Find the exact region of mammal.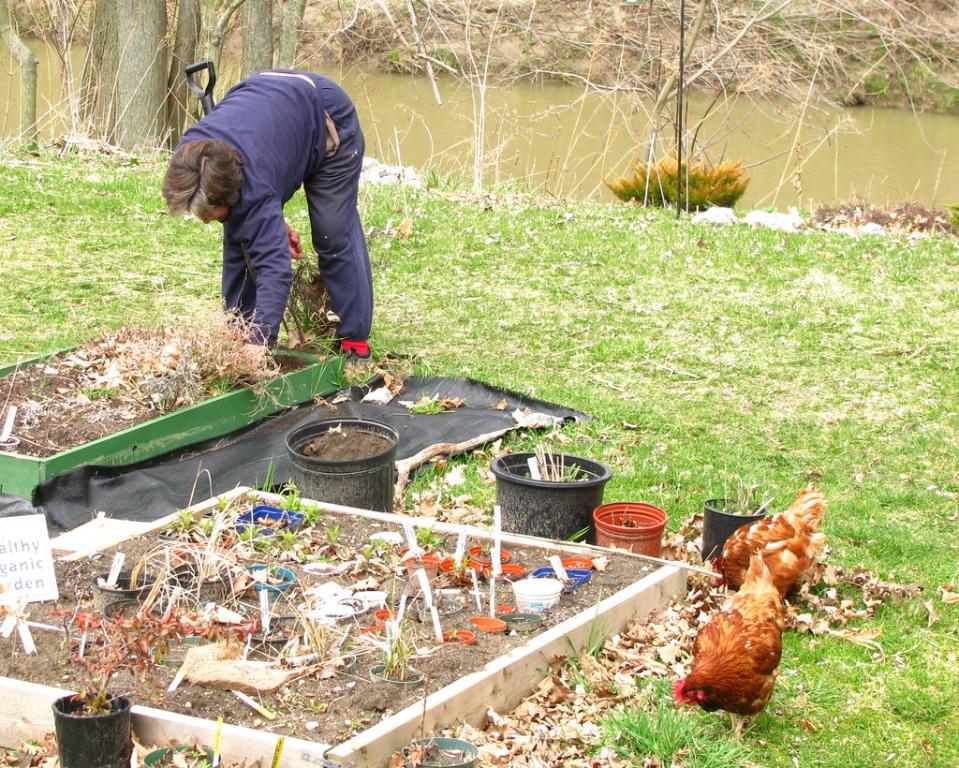
Exact region: detection(156, 50, 376, 346).
